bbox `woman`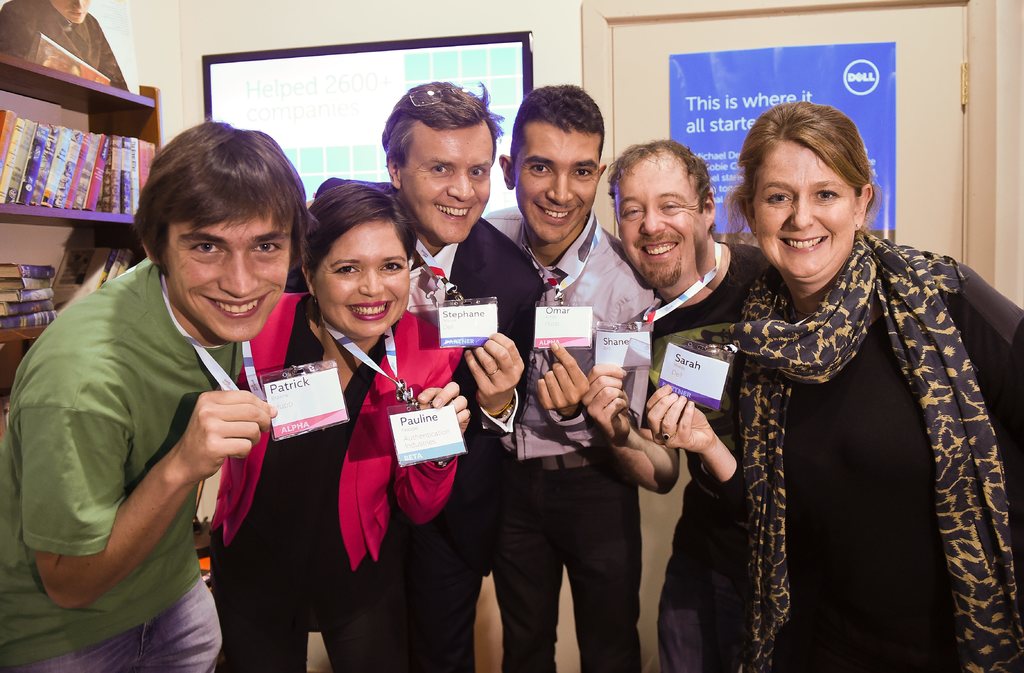
bbox=(701, 85, 1006, 672)
